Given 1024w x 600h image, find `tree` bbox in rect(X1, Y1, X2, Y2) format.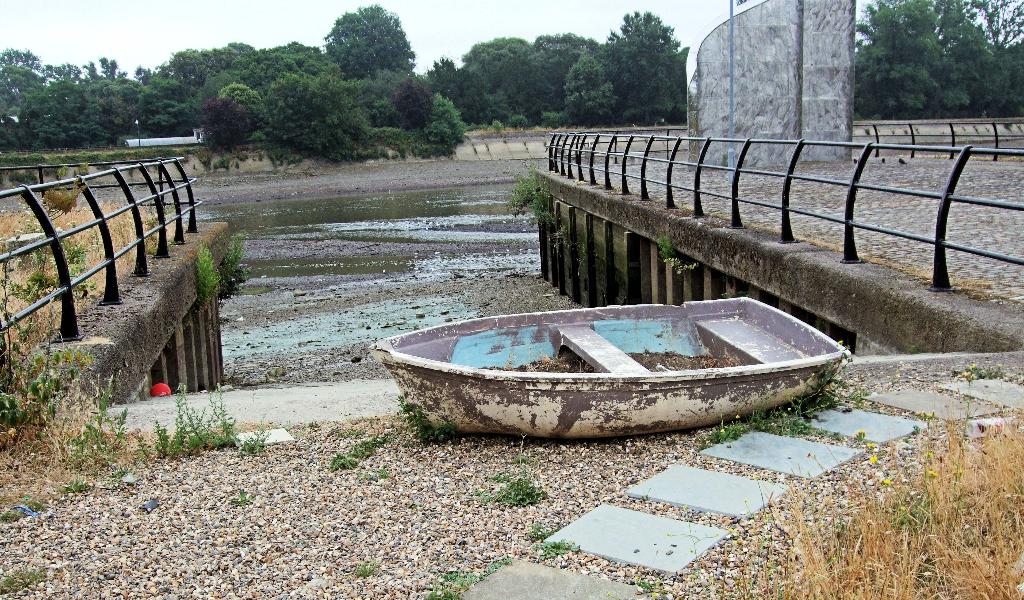
rect(355, 58, 440, 110).
